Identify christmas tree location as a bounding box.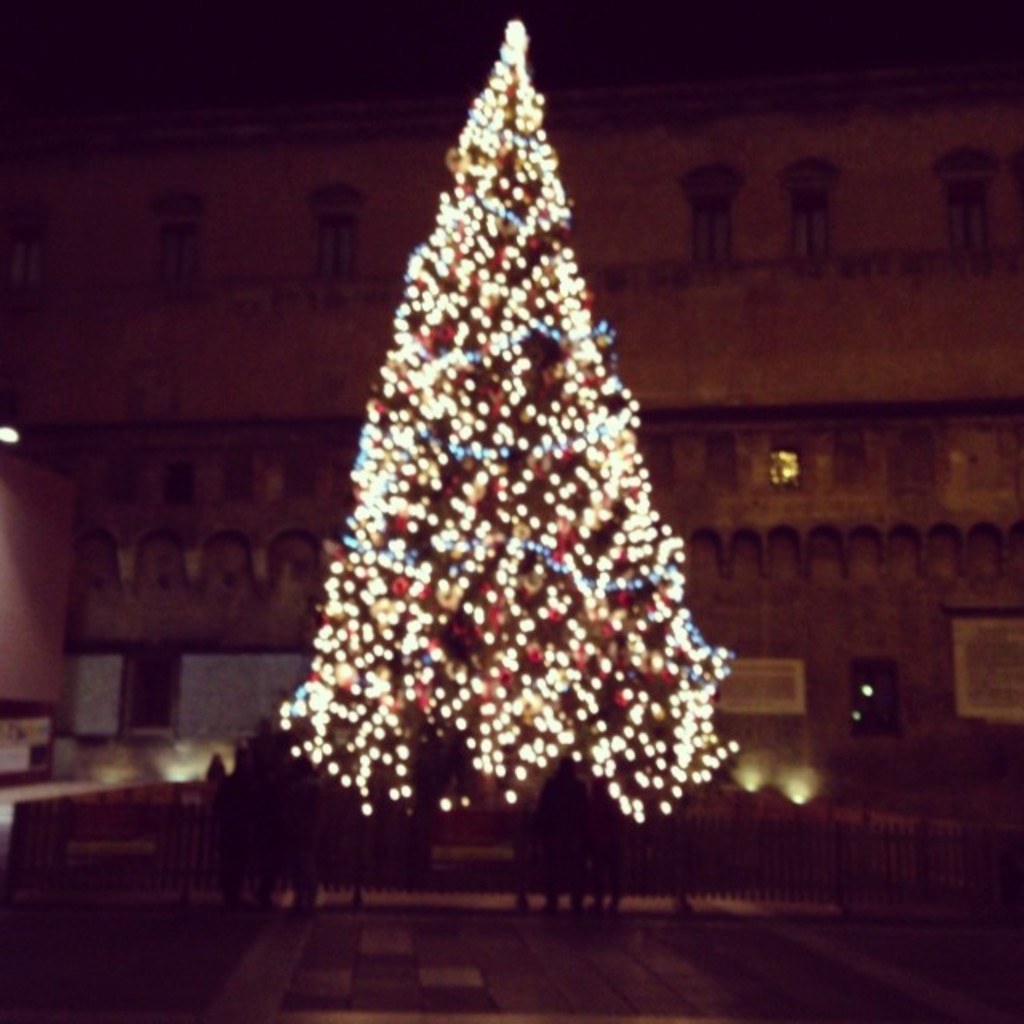
bbox=(272, 14, 744, 819).
